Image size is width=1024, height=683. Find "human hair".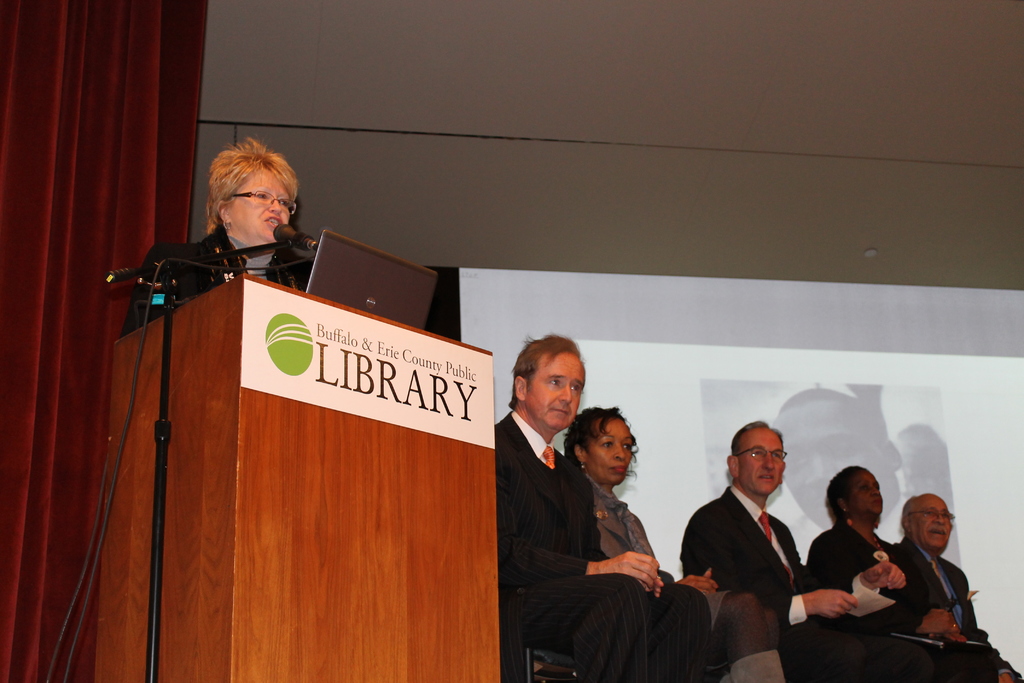
824,461,869,520.
